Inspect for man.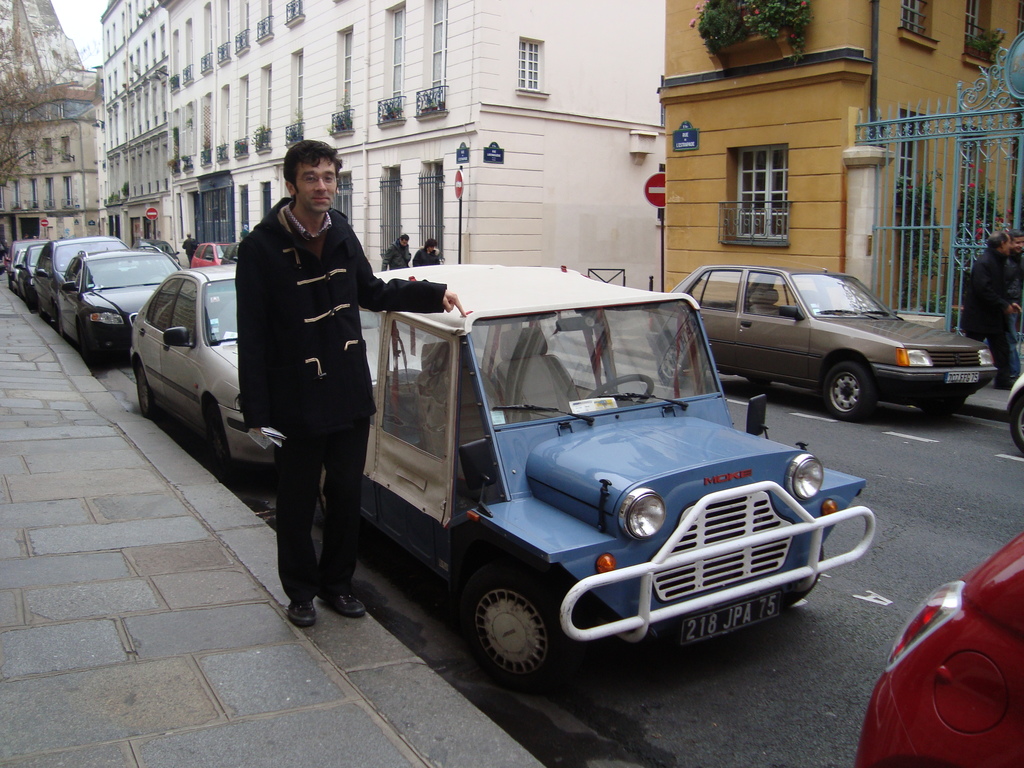
Inspection: select_region(1002, 225, 1023, 367).
